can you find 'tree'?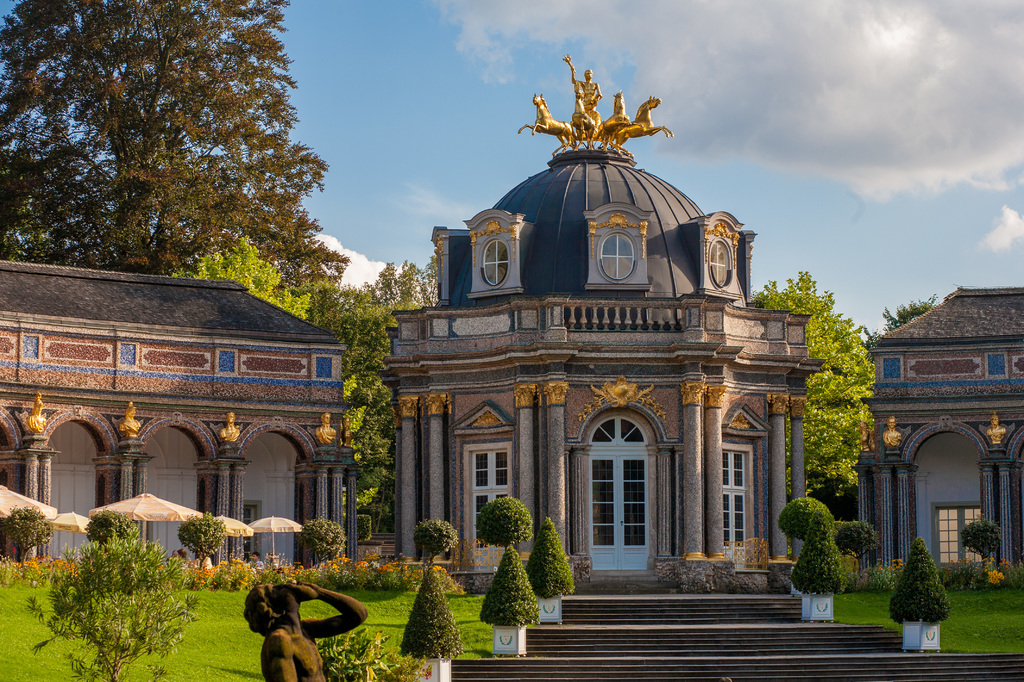
Yes, bounding box: x1=83, y1=509, x2=143, y2=553.
